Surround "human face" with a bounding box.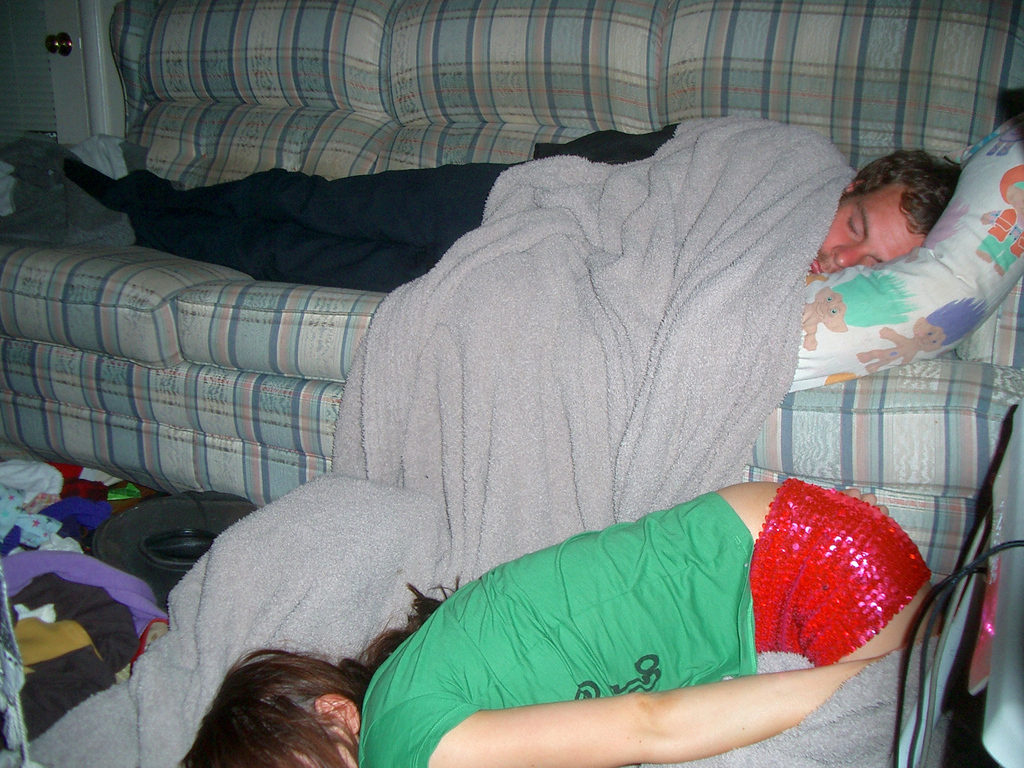
Rect(810, 183, 926, 278).
